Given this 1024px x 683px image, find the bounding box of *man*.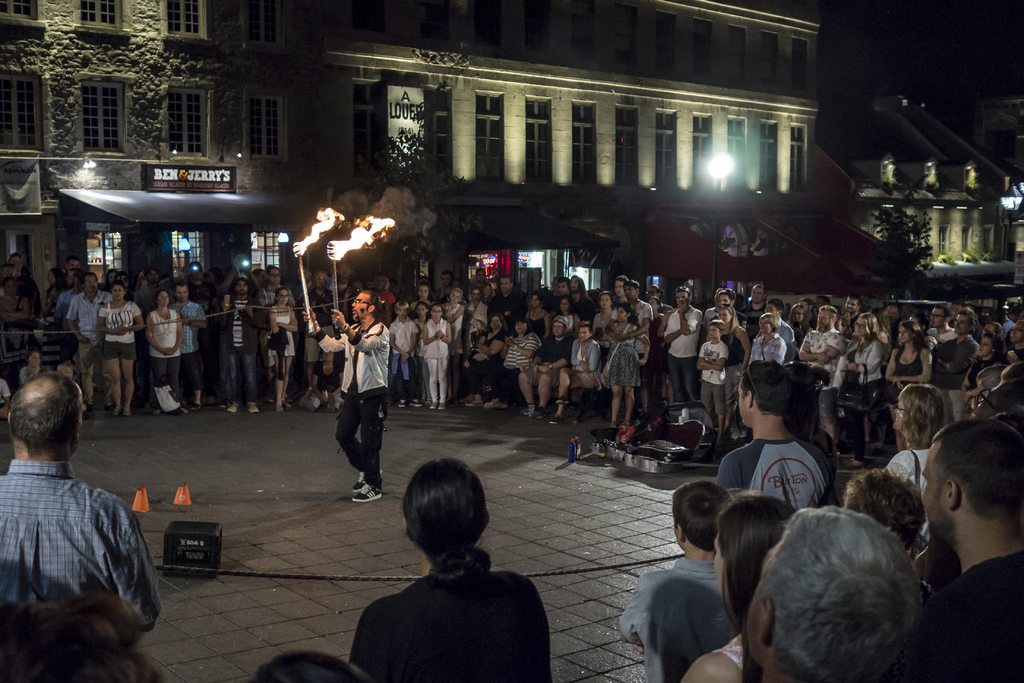
rect(911, 416, 1023, 682).
